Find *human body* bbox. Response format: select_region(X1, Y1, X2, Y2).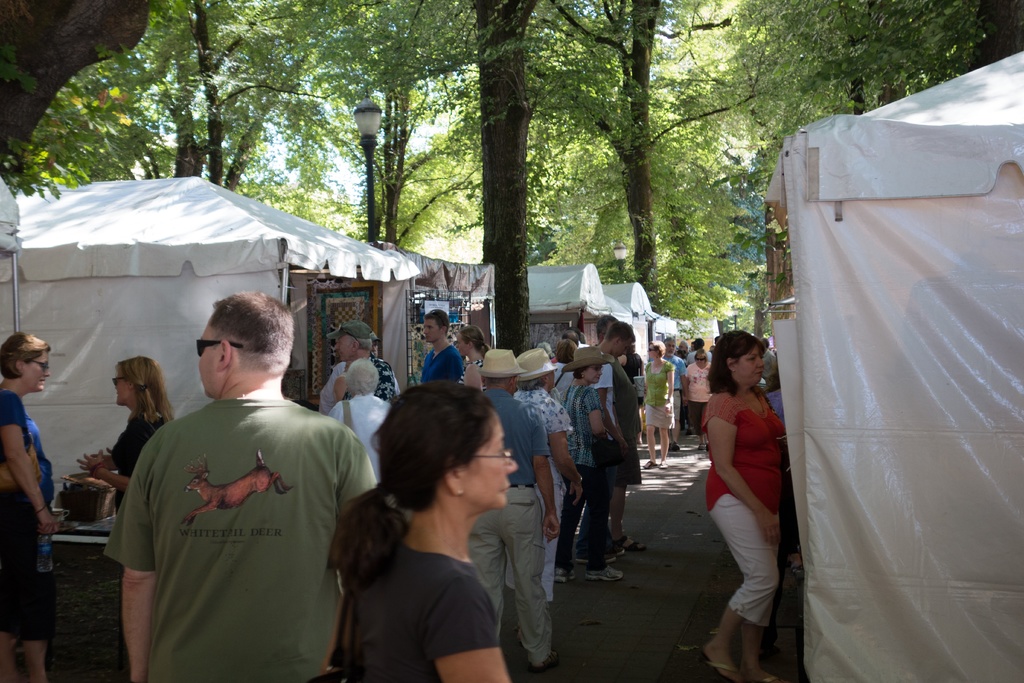
select_region(314, 378, 532, 682).
